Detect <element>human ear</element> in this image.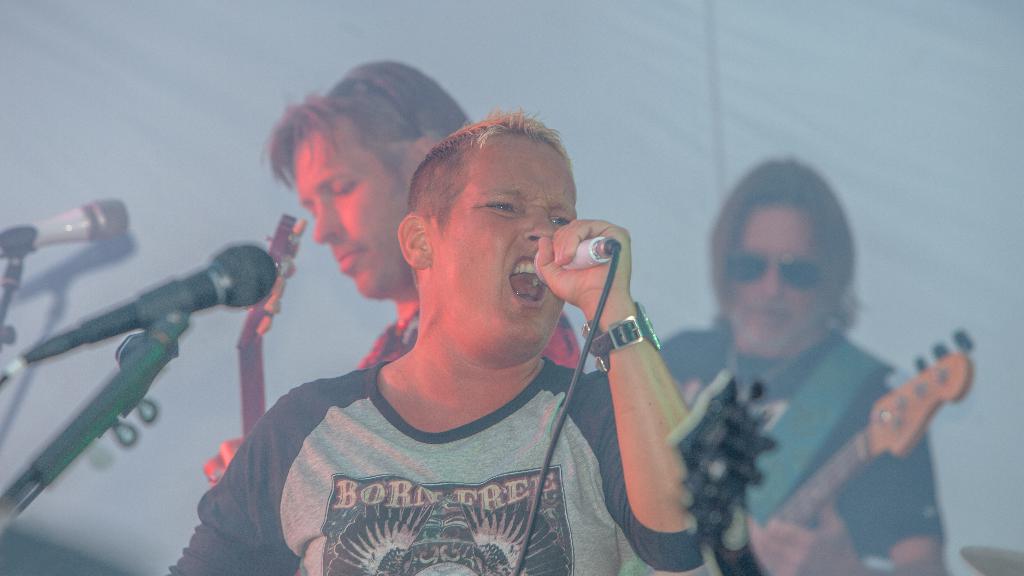
Detection: [left=401, top=216, right=428, bottom=267].
